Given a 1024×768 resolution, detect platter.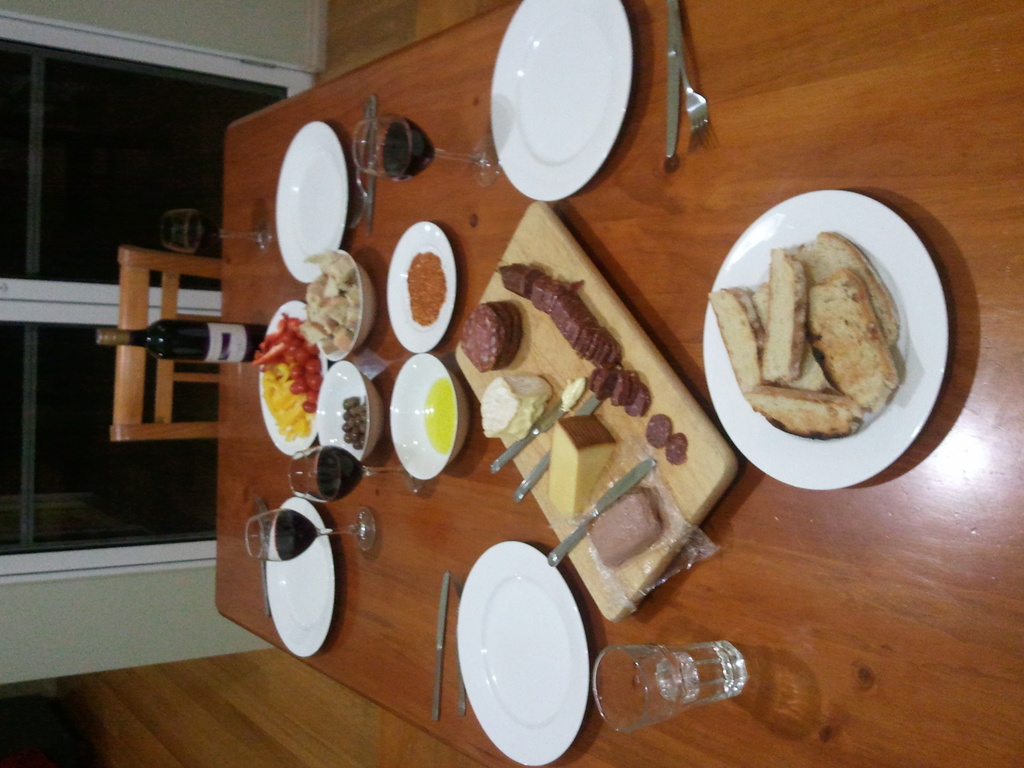
region(702, 188, 948, 490).
